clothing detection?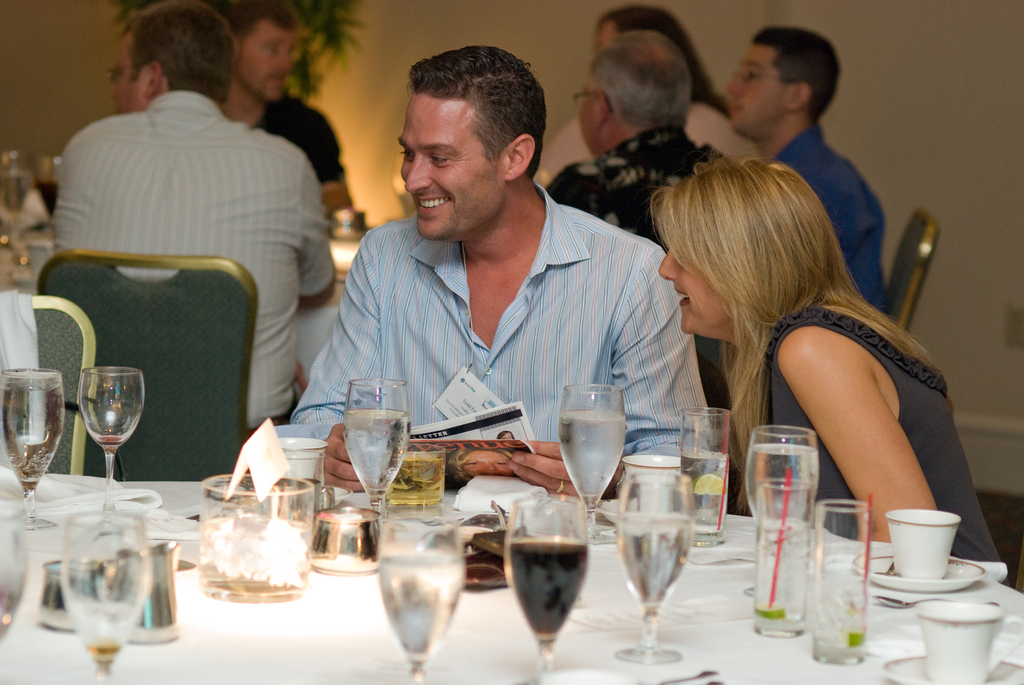
{"left": 758, "top": 298, "right": 998, "bottom": 564}
